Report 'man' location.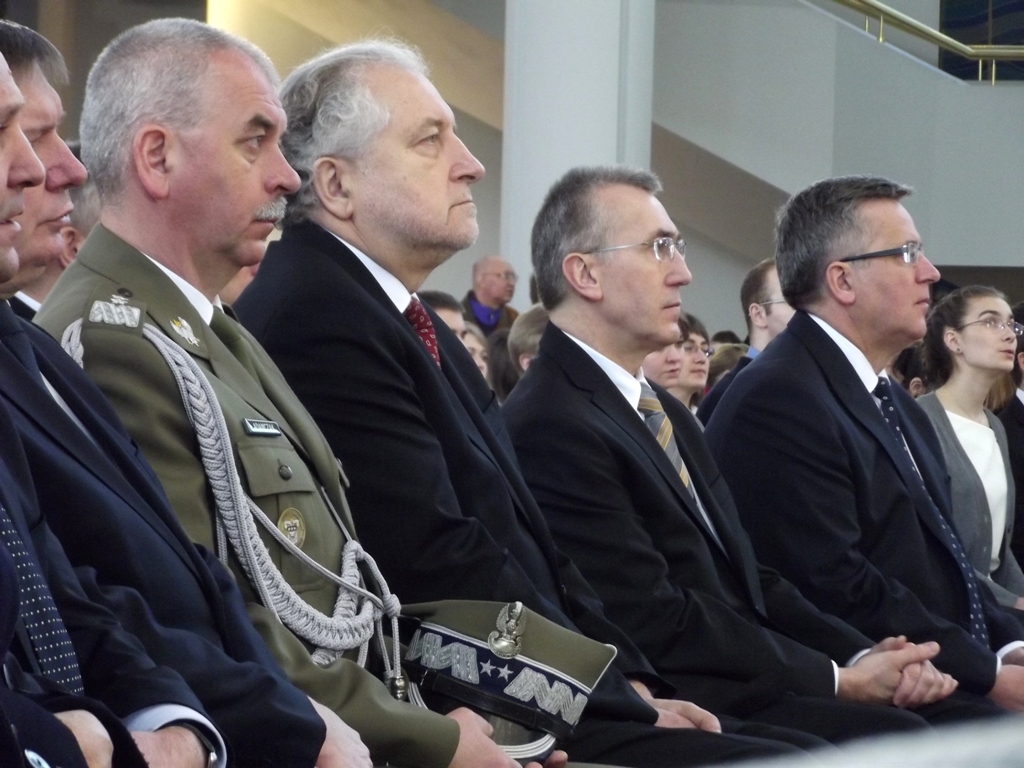
Report: region(229, 36, 832, 766).
